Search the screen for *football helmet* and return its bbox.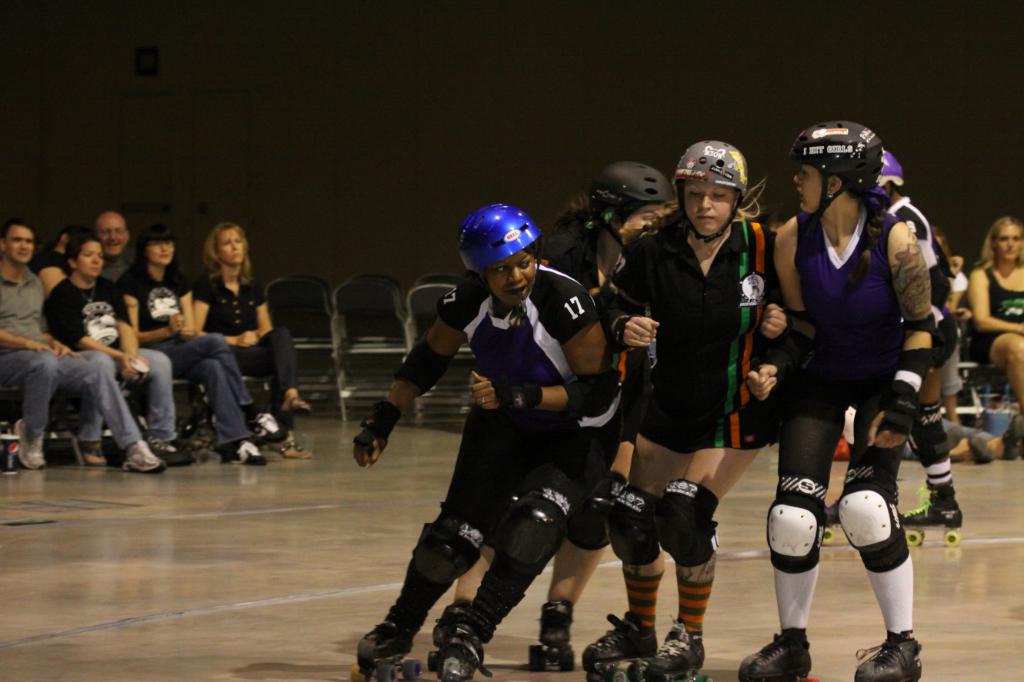
Found: [left=450, top=201, right=542, bottom=301].
